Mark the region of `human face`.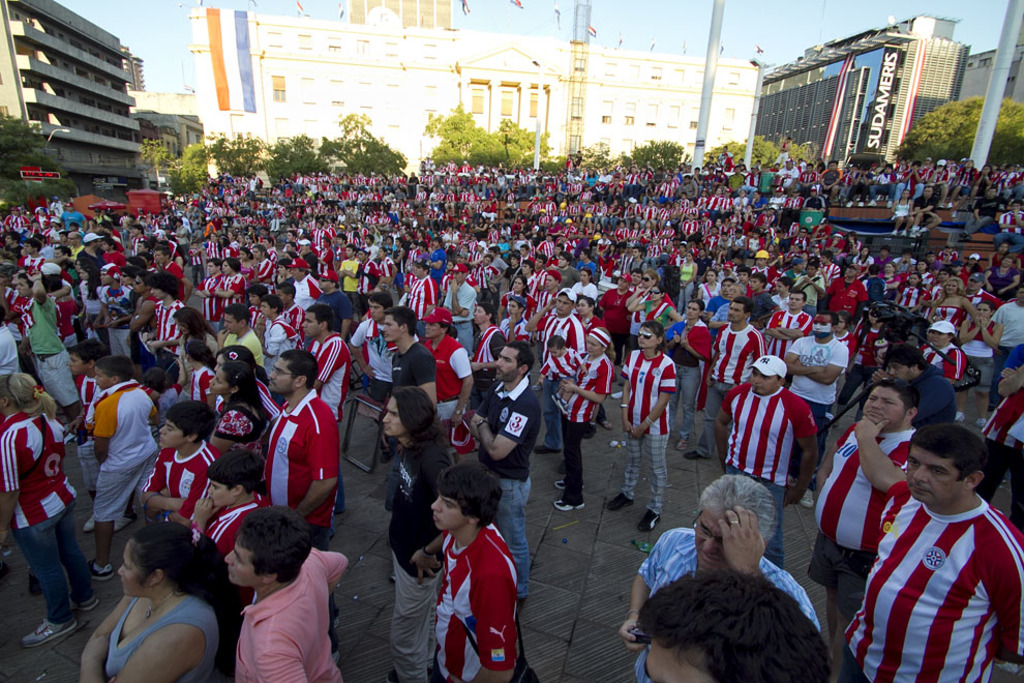
Region: 369/299/384/324.
